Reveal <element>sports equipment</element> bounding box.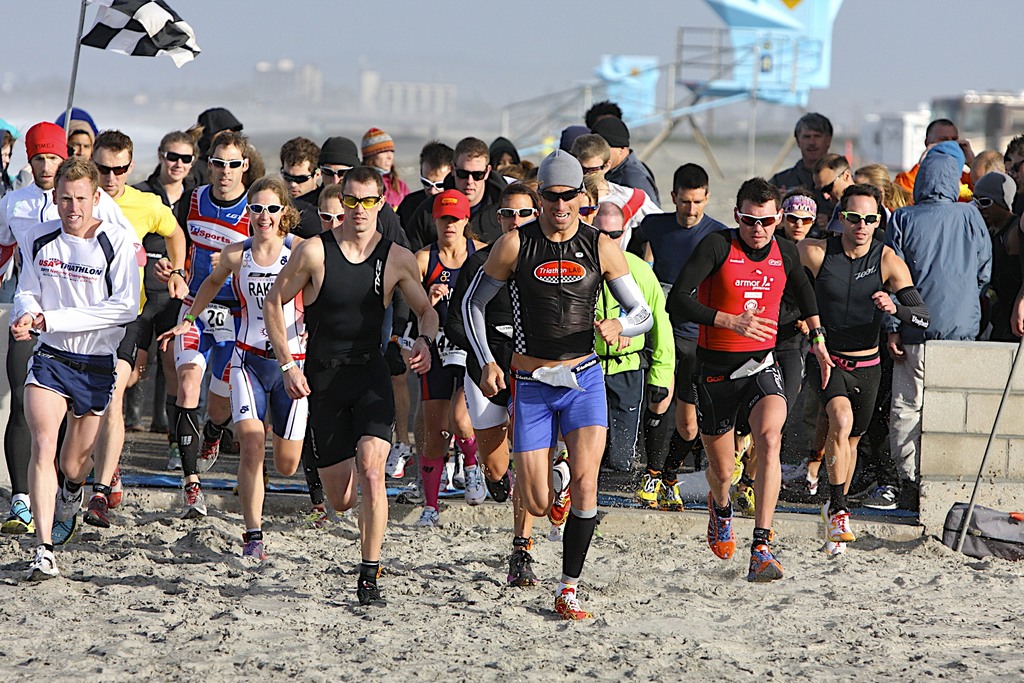
Revealed: {"left": 84, "top": 493, "right": 111, "bottom": 529}.
